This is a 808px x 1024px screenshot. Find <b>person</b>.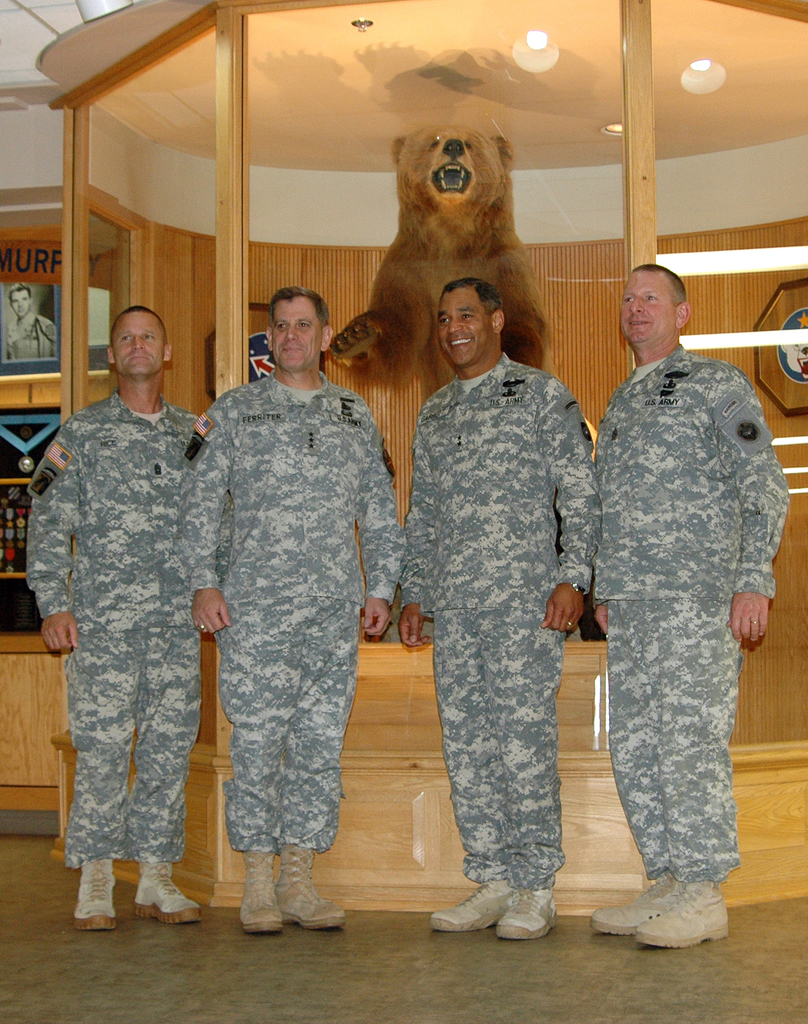
Bounding box: <box>393,273,599,946</box>.
